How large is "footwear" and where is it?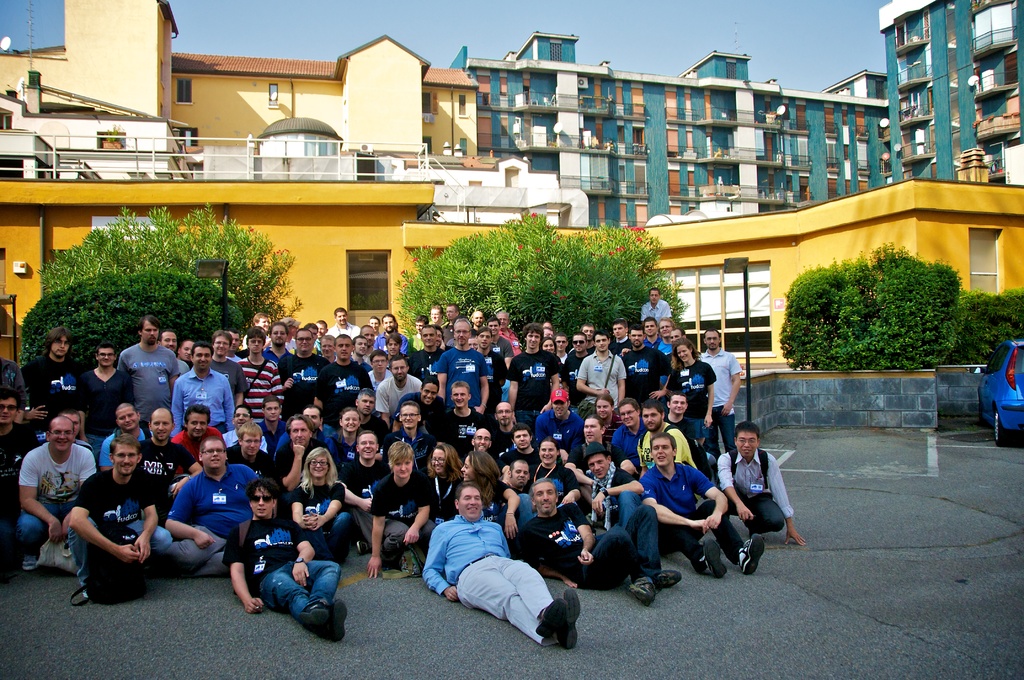
Bounding box: left=698, top=533, right=728, bottom=575.
